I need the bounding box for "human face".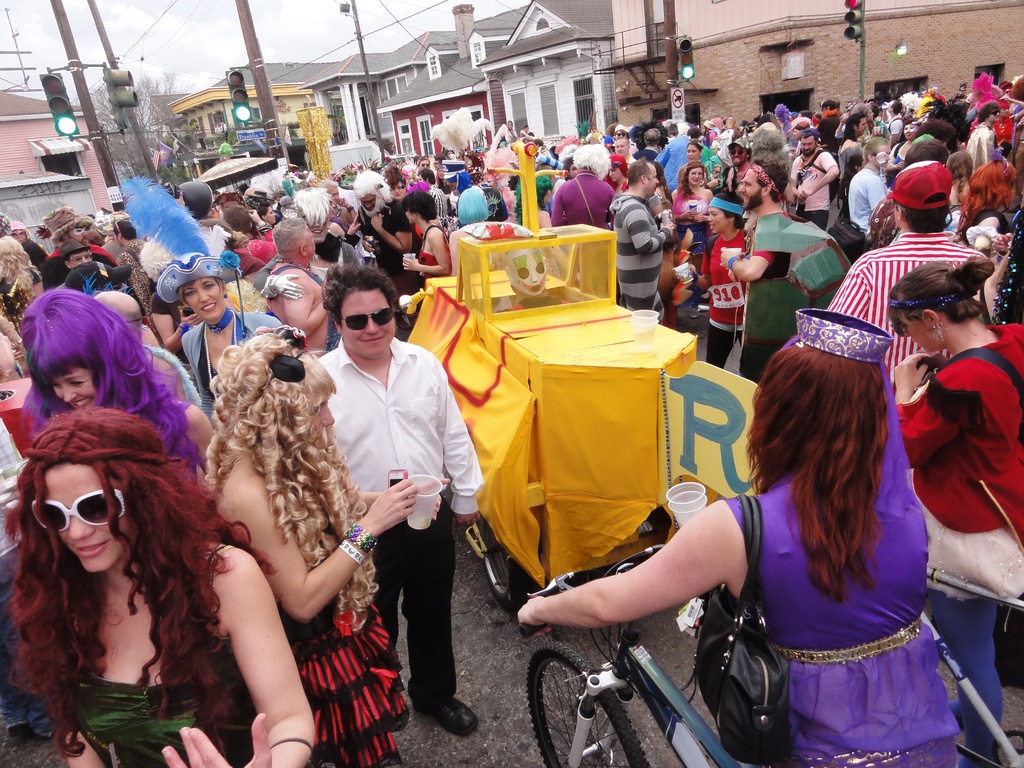
Here it is: <box>539,187,551,204</box>.
